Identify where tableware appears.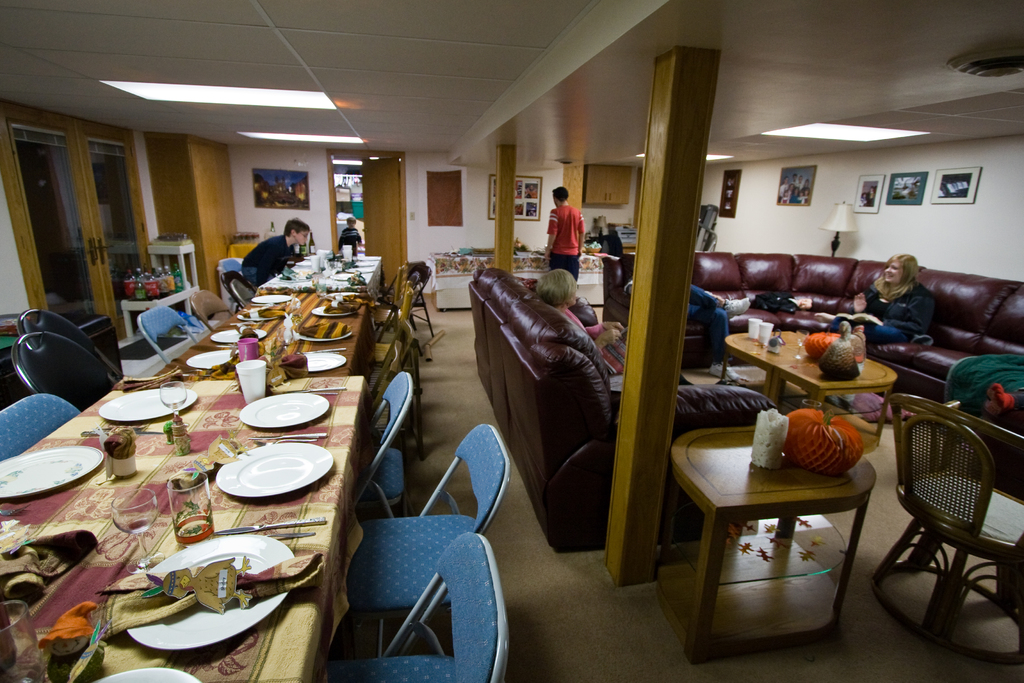
Appears at rect(159, 382, 190, 413).
